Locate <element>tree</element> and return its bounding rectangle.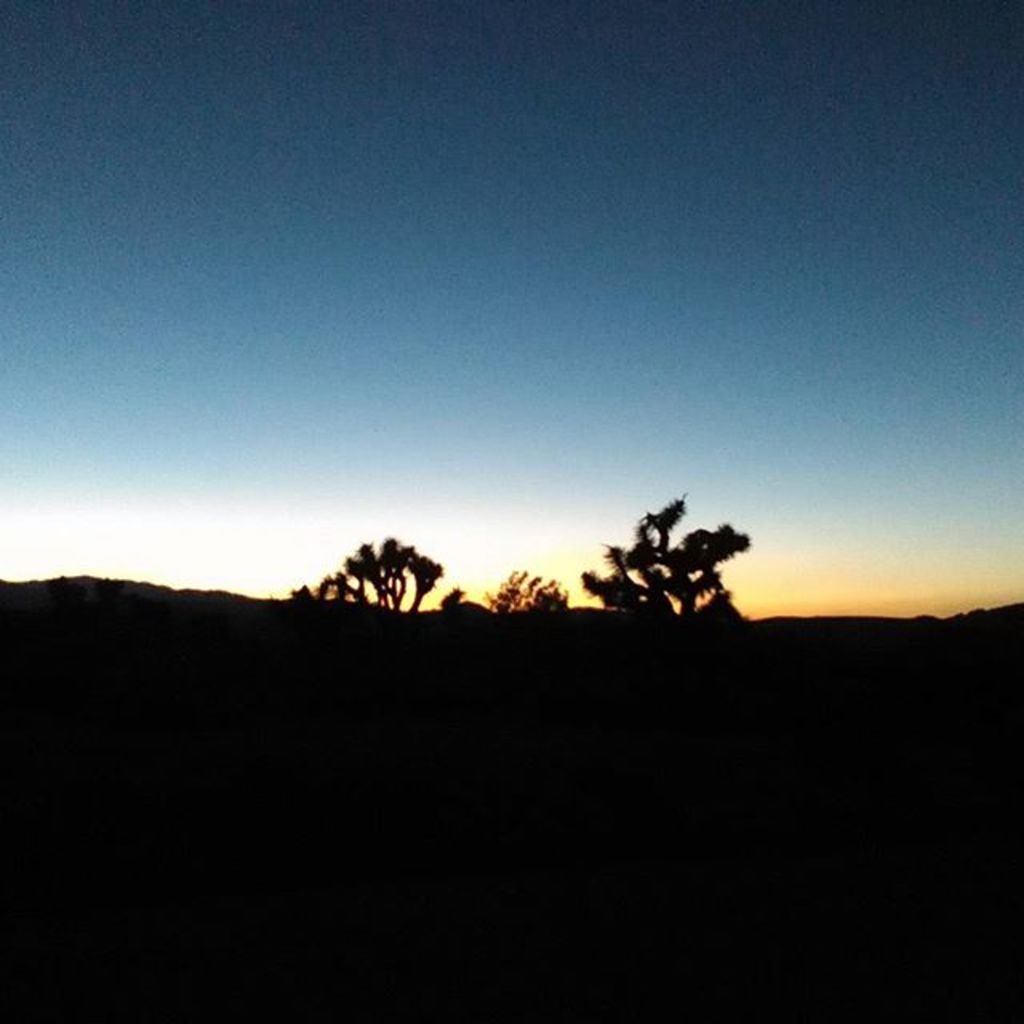
<region>474, 566, 590, 619</region>.
